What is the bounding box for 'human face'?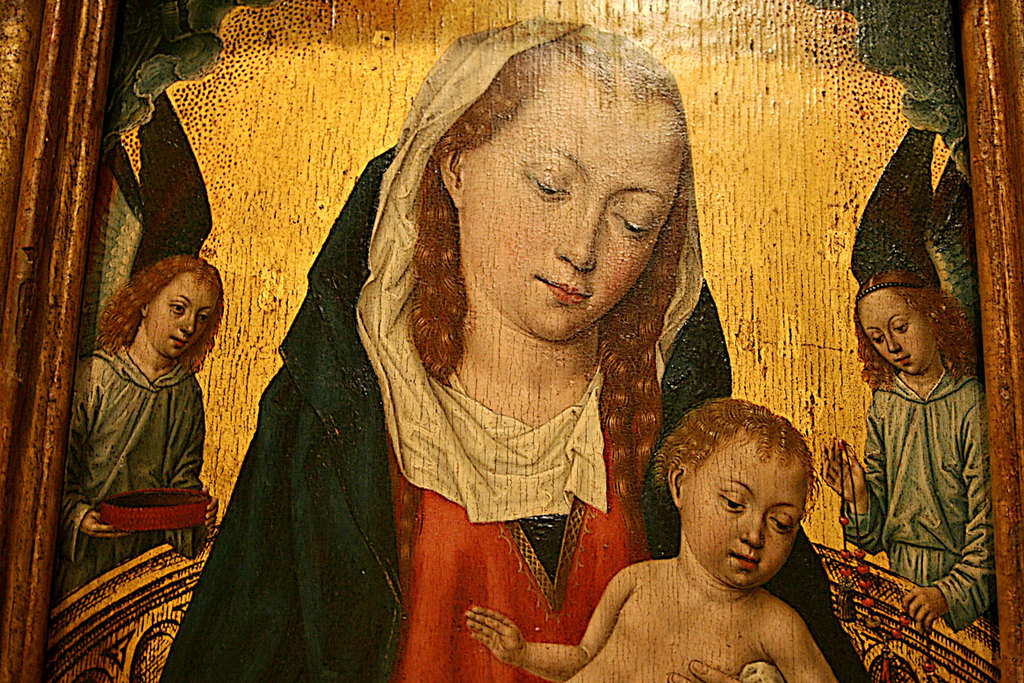
(858,291,931,373).
